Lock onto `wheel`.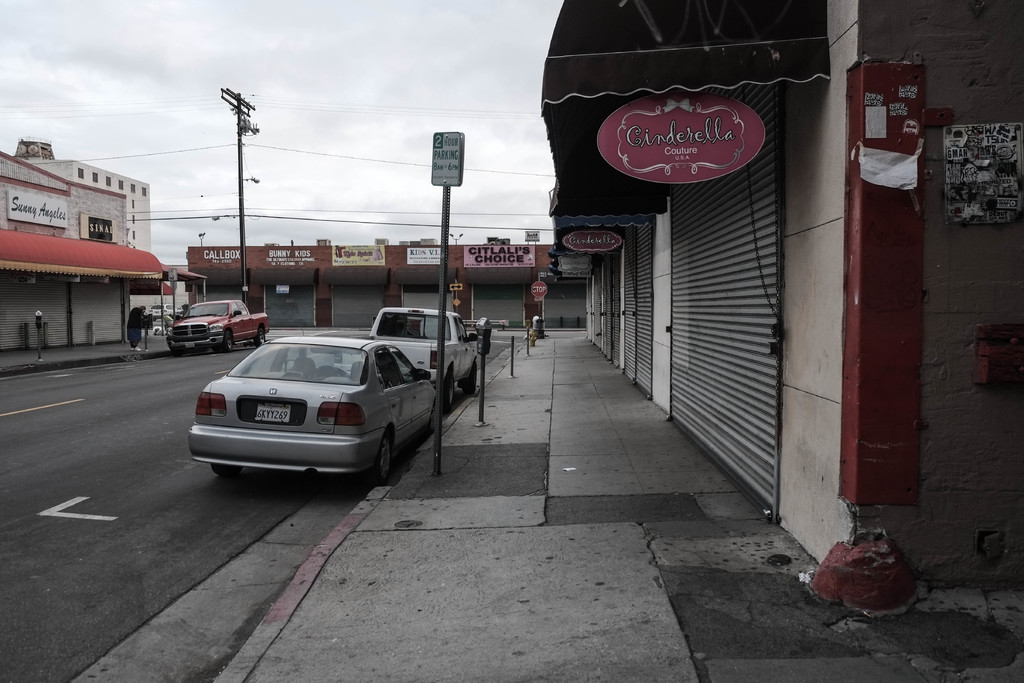
Locked: detection(439, 371, 456, 409).
